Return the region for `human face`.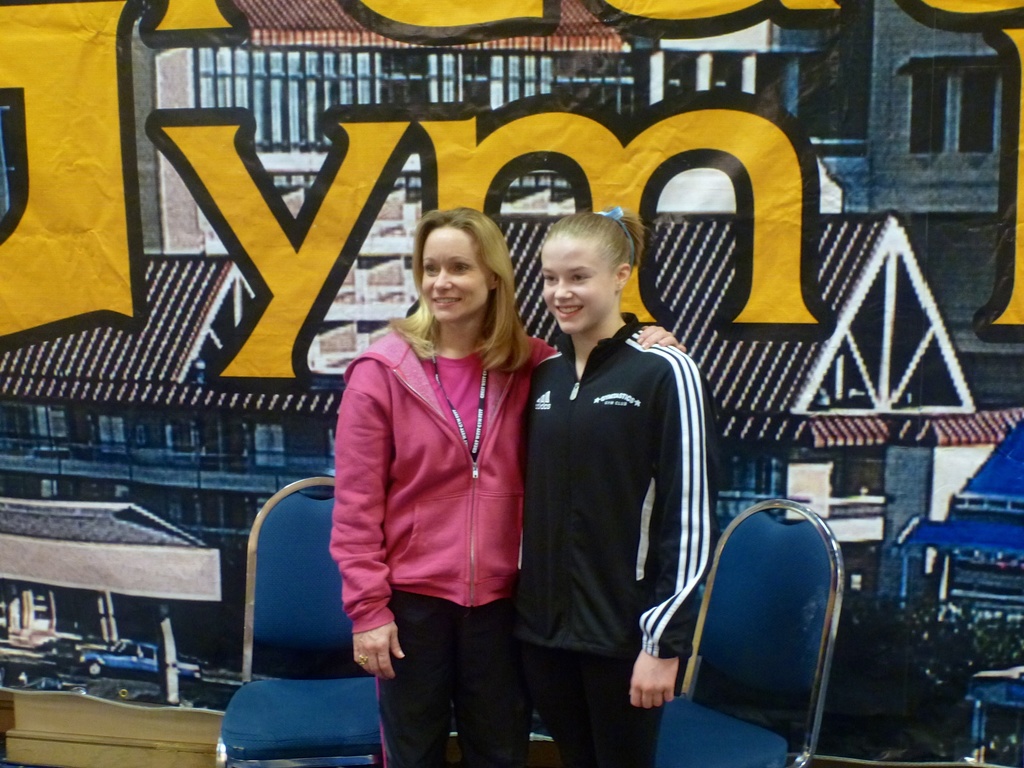
[424,225,488,320].
